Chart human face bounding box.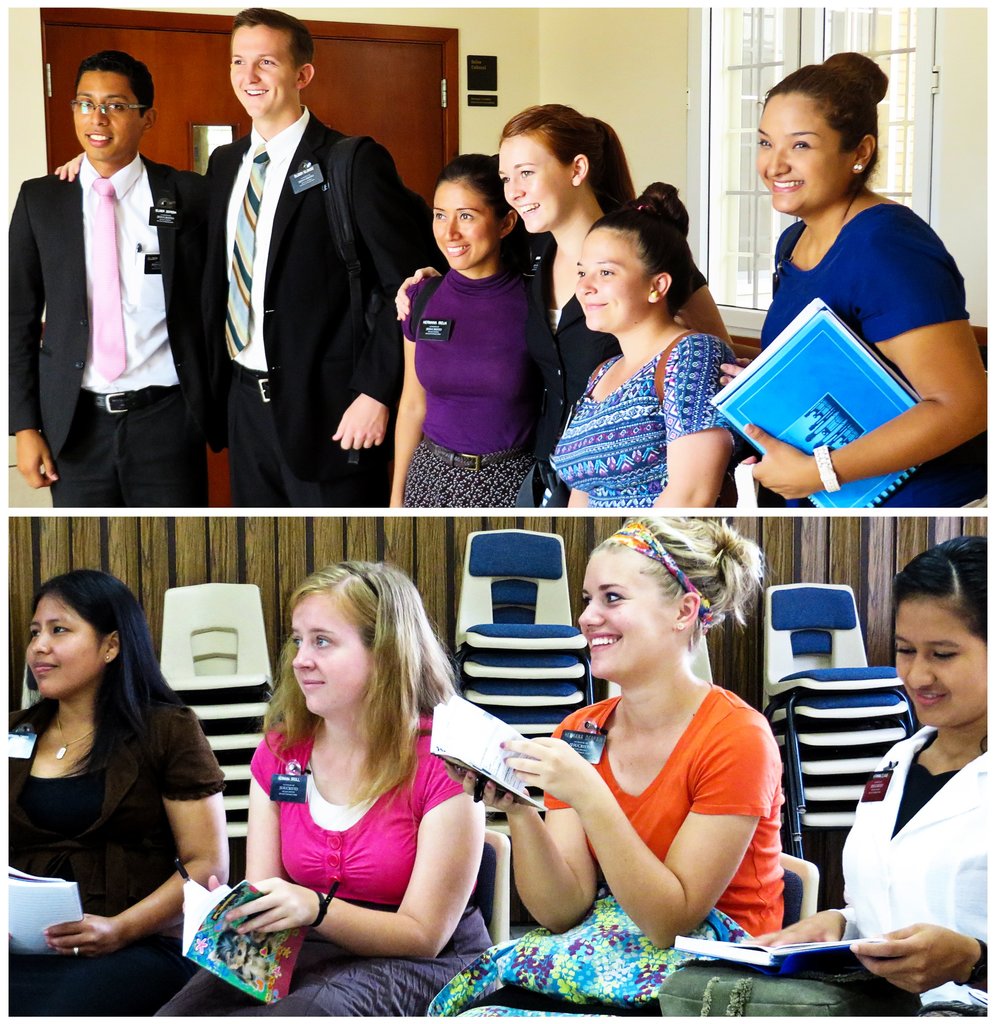
Charted: 224,22,305,120.
